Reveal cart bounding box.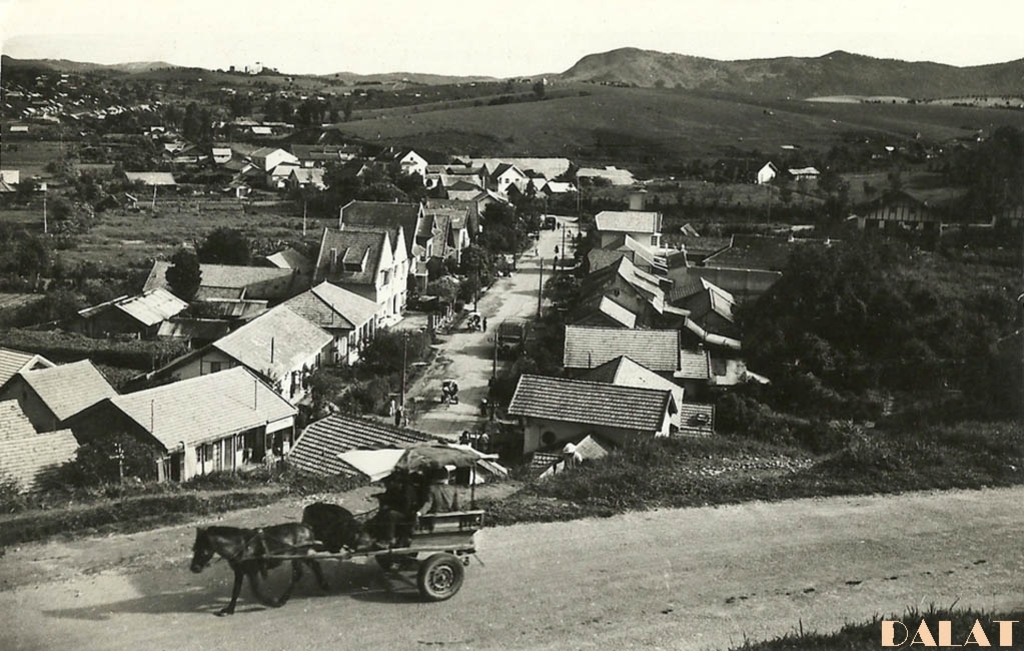
Revealed: <box>467,313,482,332</box>.
